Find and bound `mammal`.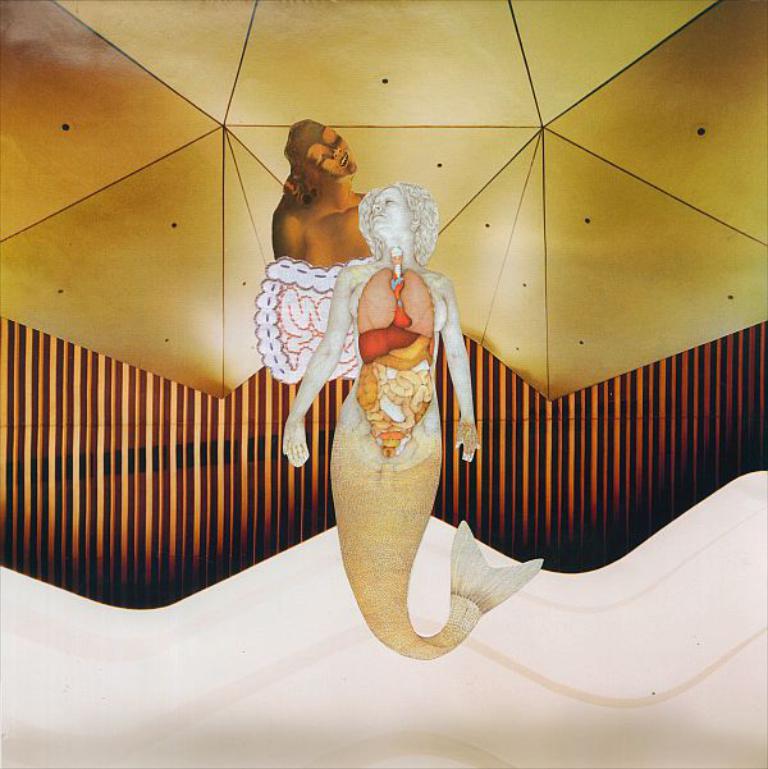
Bound: left=268, top=119, right=367, bottom=266.
